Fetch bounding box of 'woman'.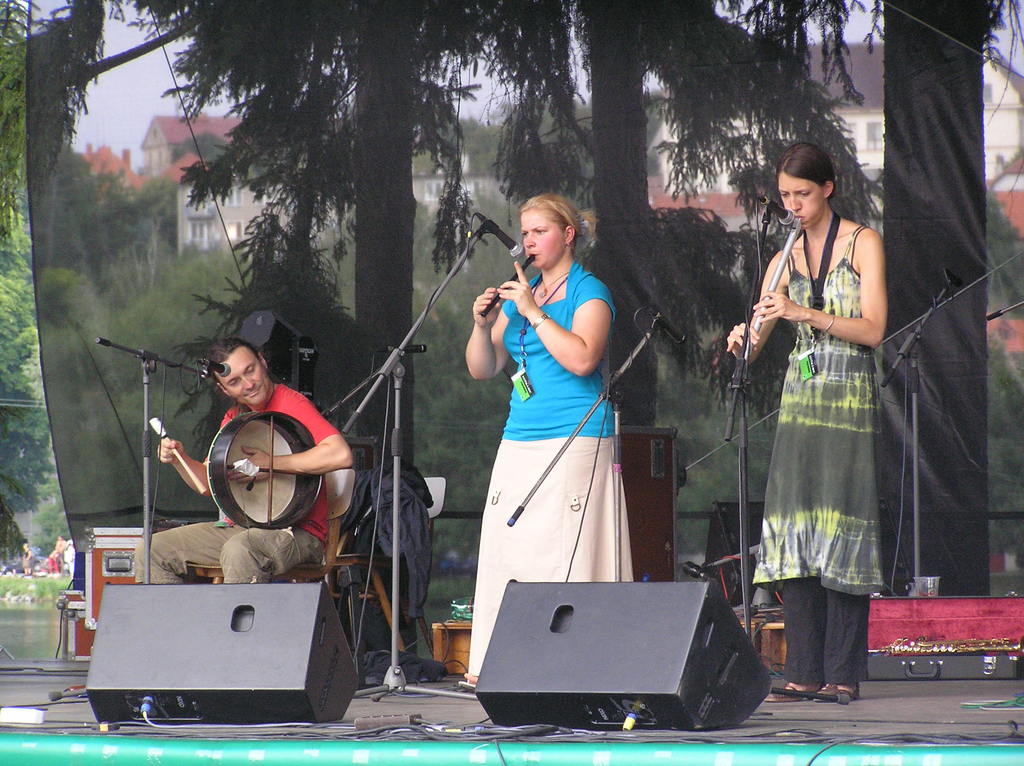
Bbox: 723/148/910/701.
